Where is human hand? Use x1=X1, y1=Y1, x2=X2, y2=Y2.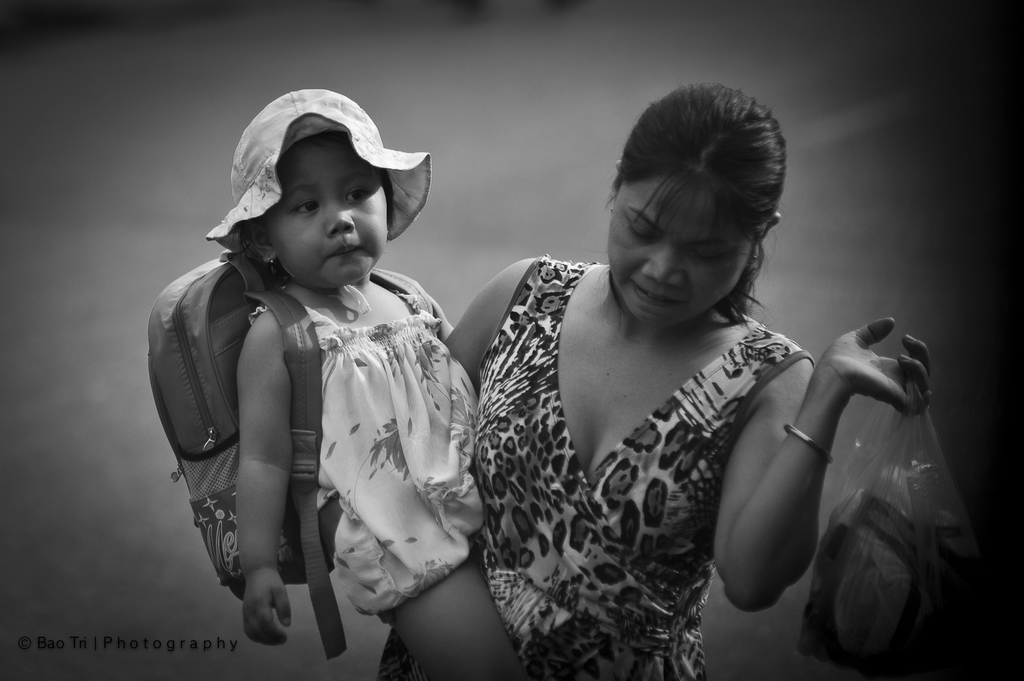
x1=815, y1=315, x2=924, y2=426.
